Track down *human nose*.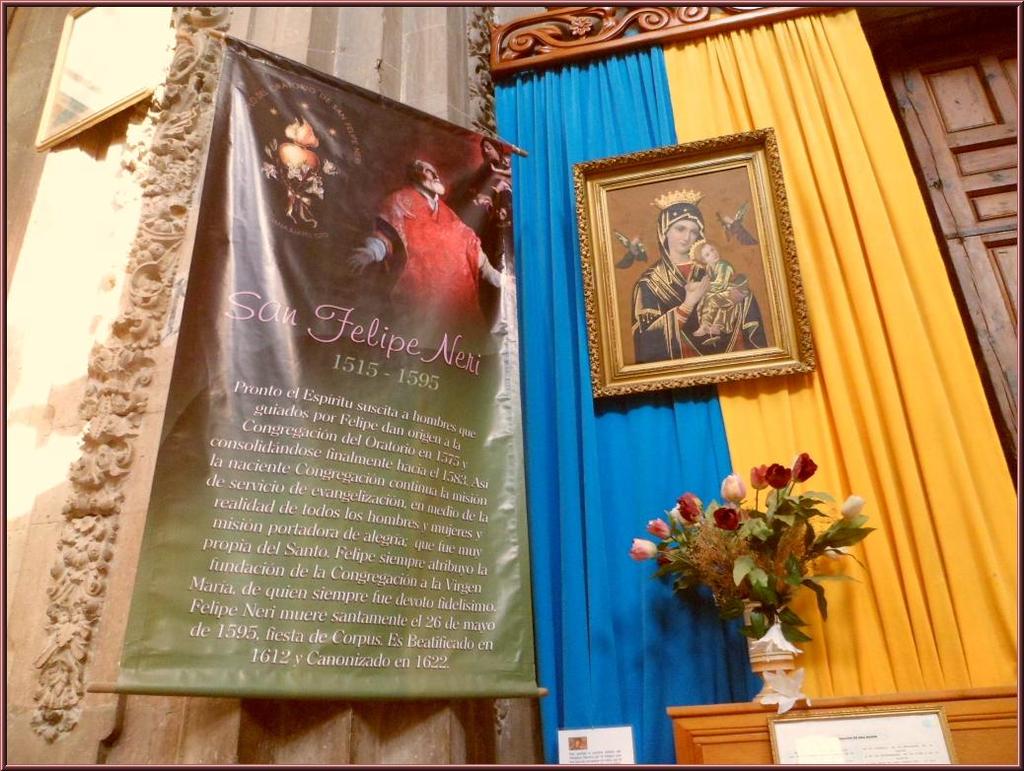
Tracked to bbox(681, 232, 692, 239).
